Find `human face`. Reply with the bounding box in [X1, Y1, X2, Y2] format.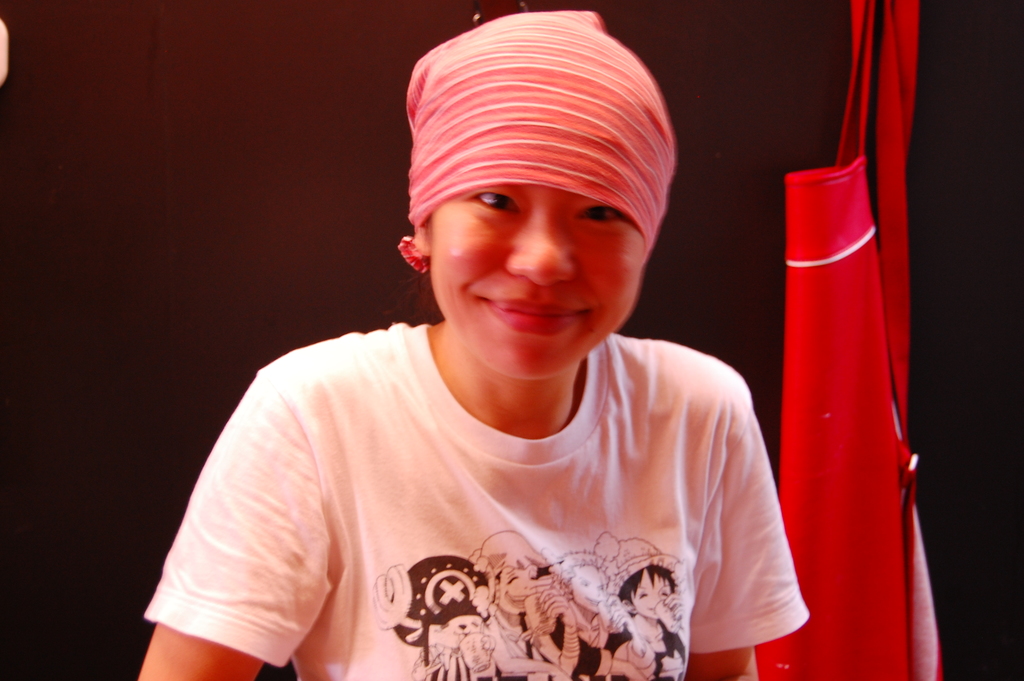
[430, 180, 639, 384].
